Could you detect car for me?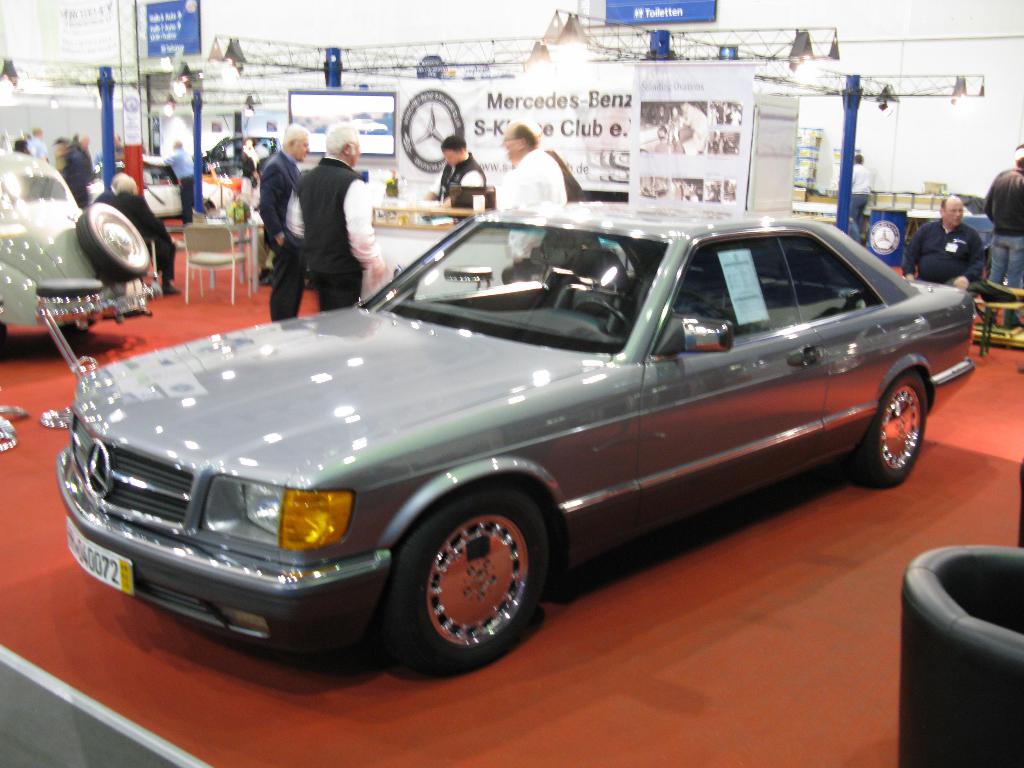
Detection result: region(0, 148, 163, 349).
